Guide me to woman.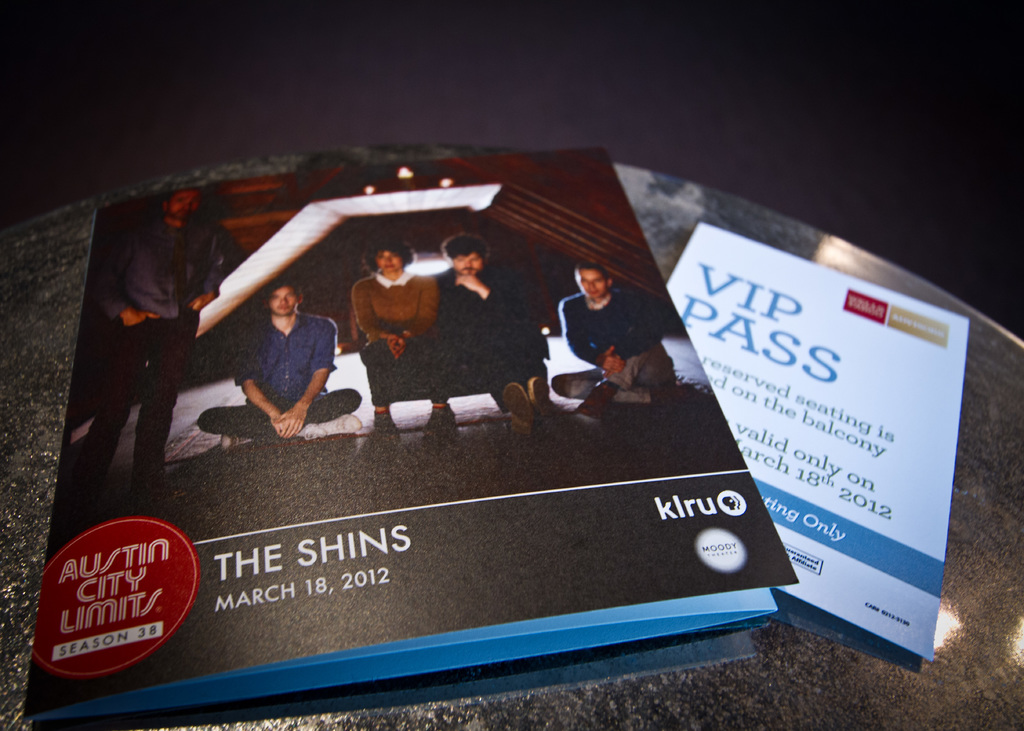
Guidance: region(349, 241, 458, 412).
